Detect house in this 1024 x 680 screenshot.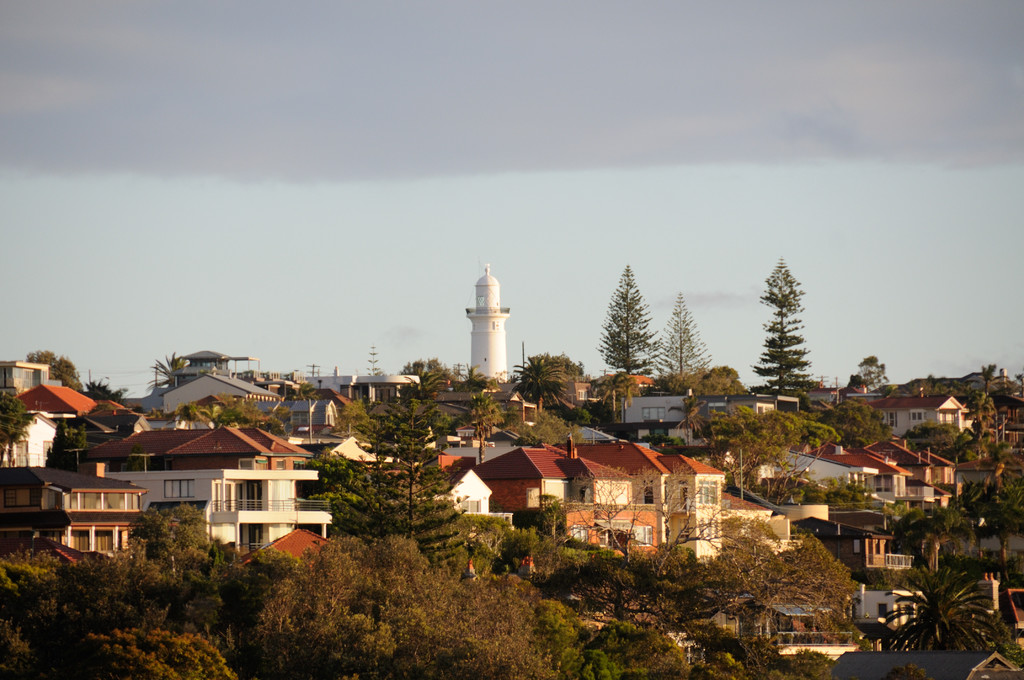
Detection: 166,440,307,559.
